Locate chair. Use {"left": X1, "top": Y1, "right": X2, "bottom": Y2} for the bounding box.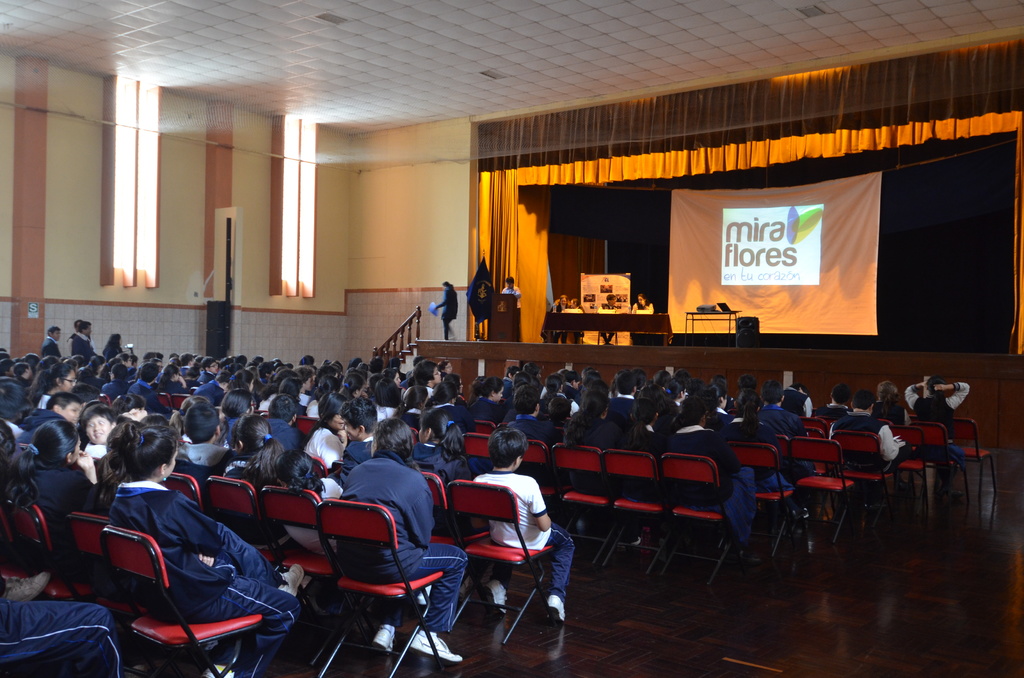
{"left": 831, "top": 427, "right": 891, "bottom": 526}.
